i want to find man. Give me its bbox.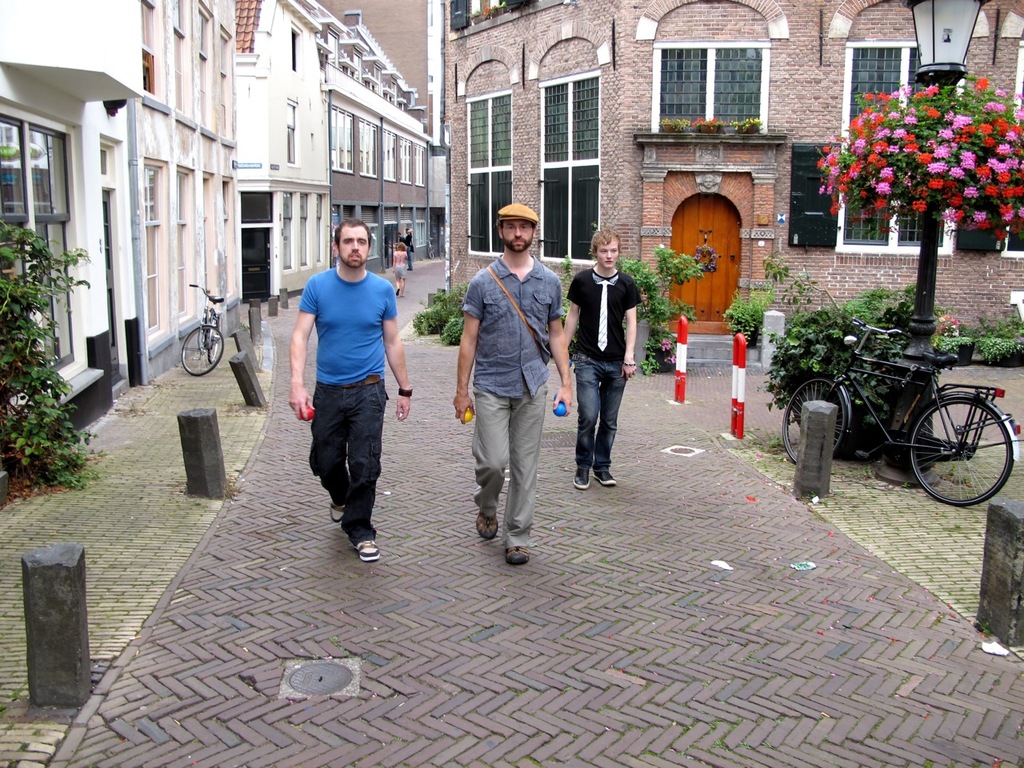
407:236:414:270.
